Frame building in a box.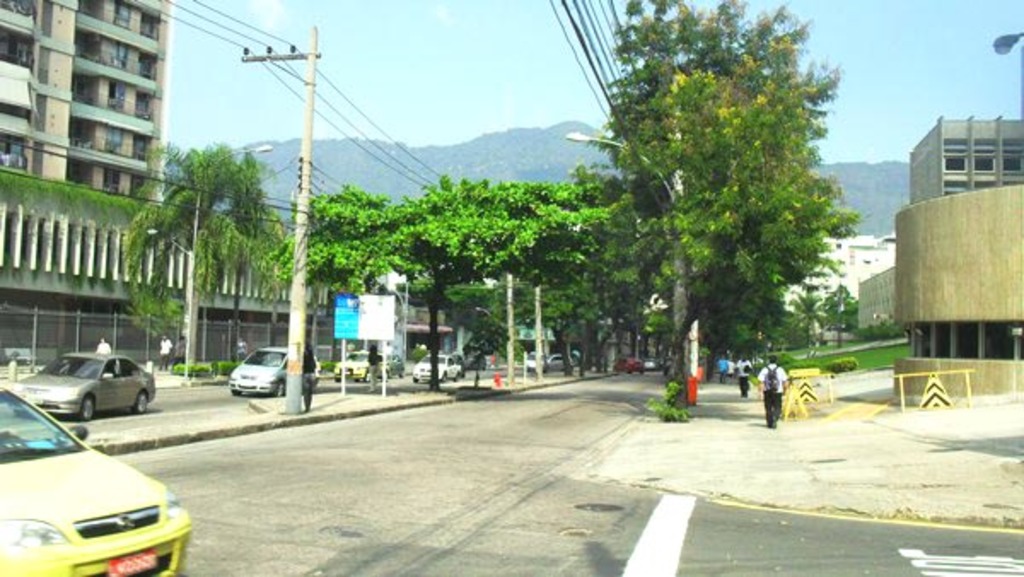
0 0 171 203.
